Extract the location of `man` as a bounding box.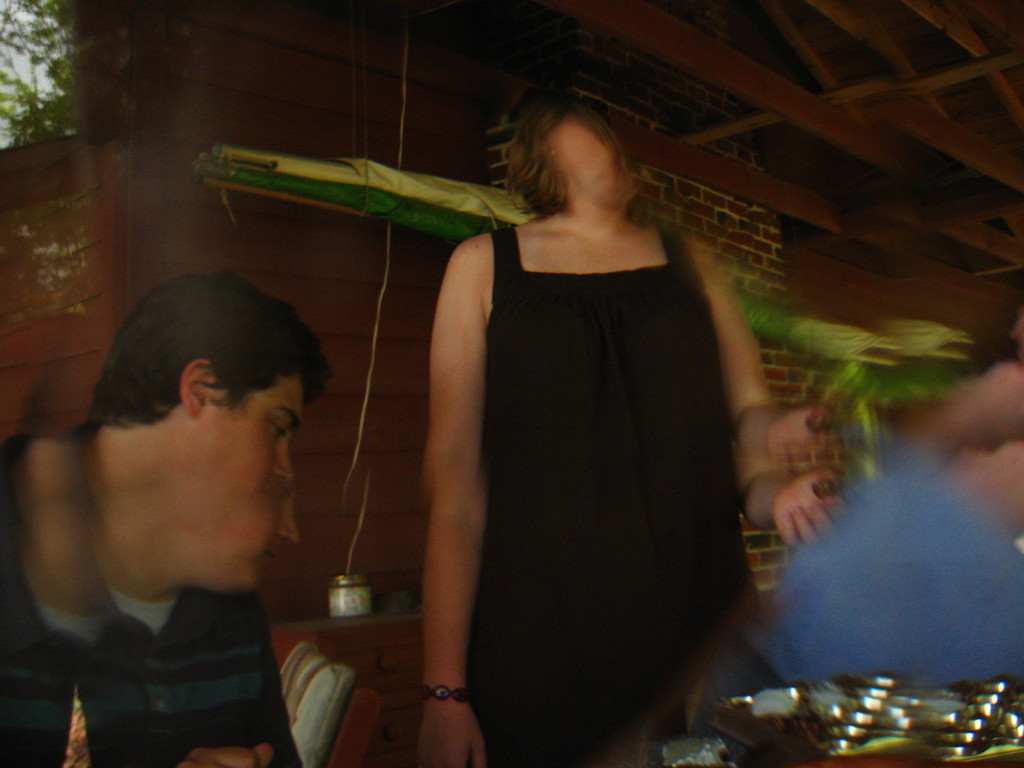
{"x1": 8, "y1": 259, "x2": 368, "y2": 767}.
